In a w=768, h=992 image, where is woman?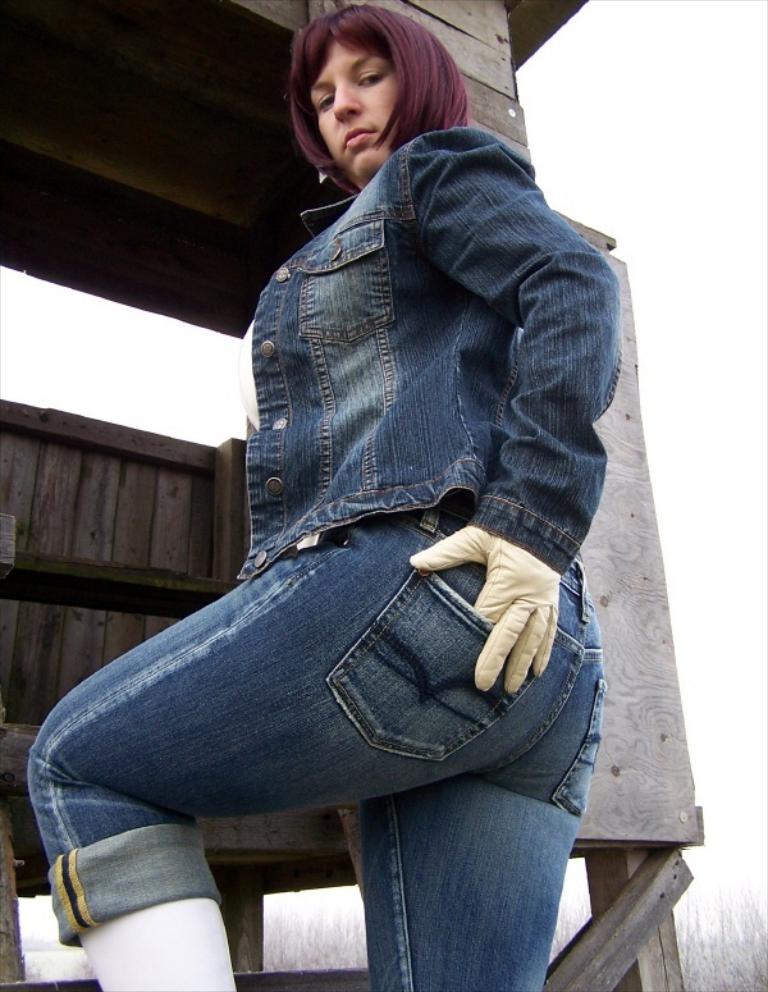
crop(40, 3, 652, 979).
